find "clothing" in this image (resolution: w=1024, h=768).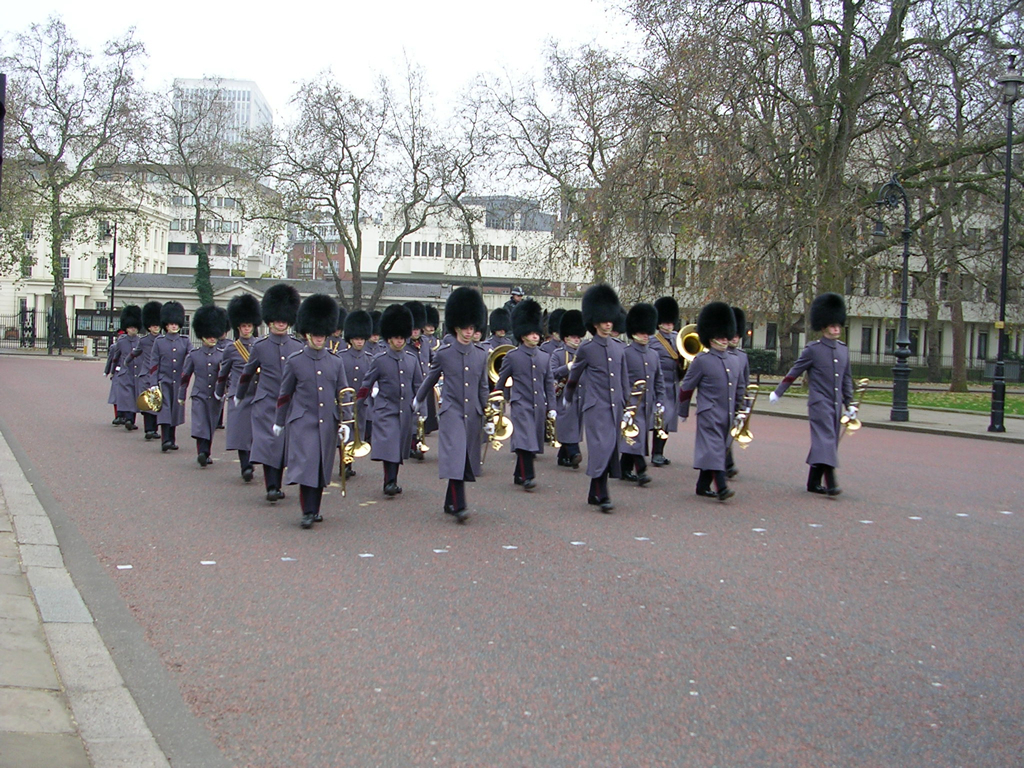
775/338/856/486.
